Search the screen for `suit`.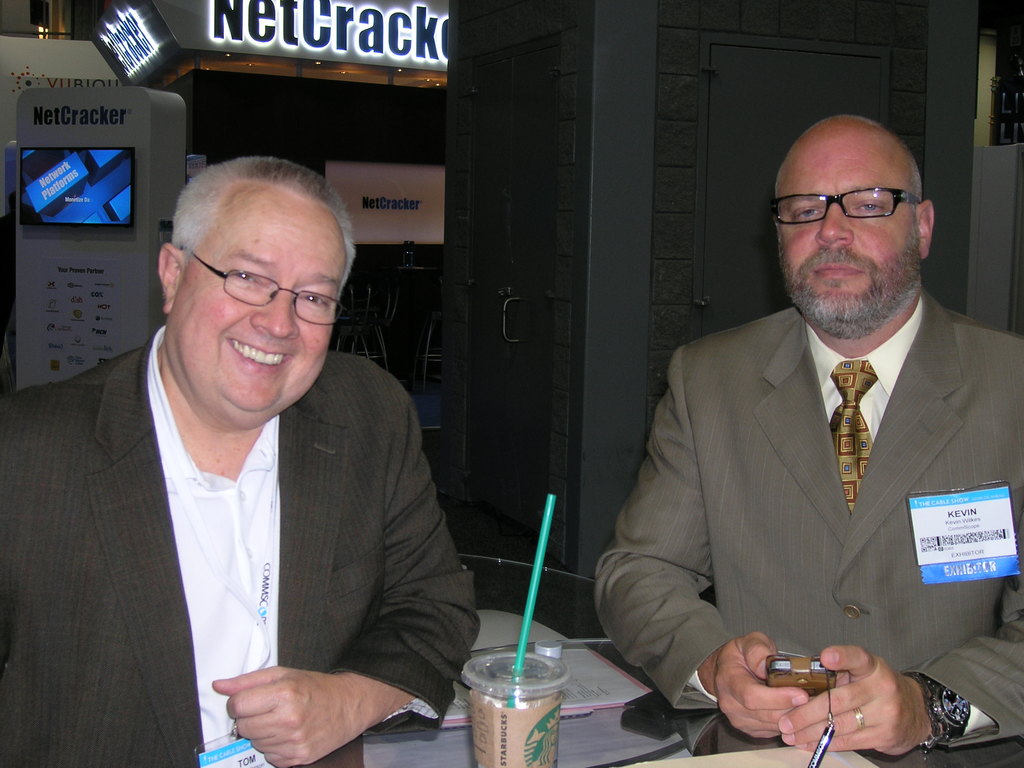
Found at 616 198 1013 753.
